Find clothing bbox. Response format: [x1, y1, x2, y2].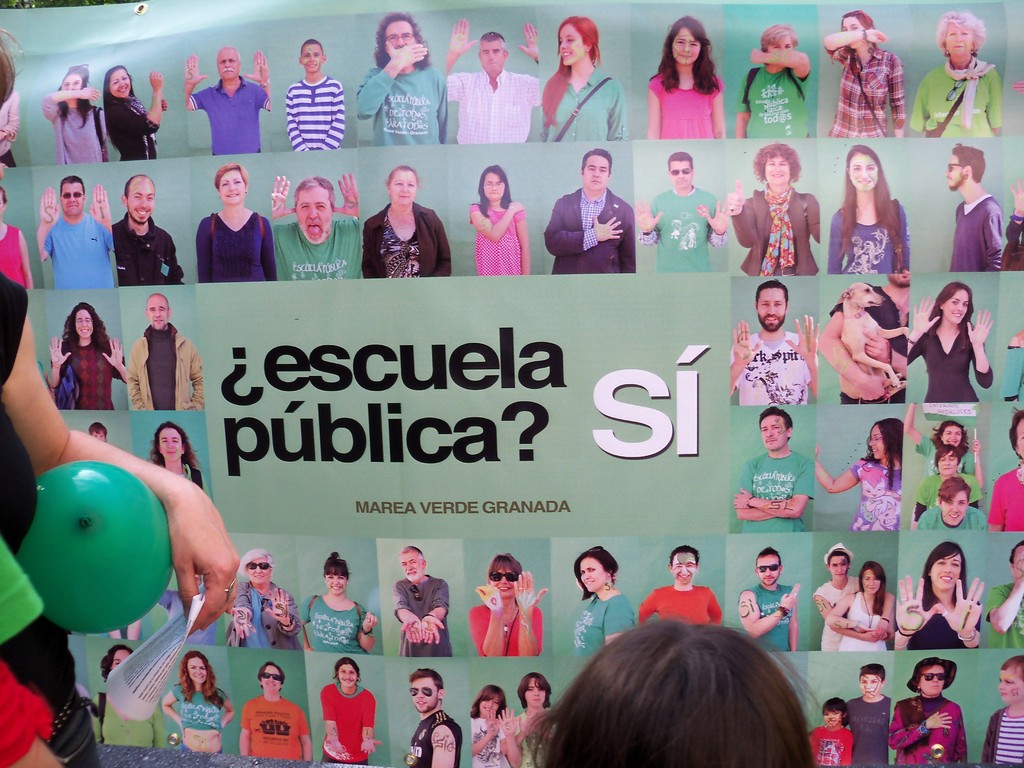
[647, 61, 716, 145].
